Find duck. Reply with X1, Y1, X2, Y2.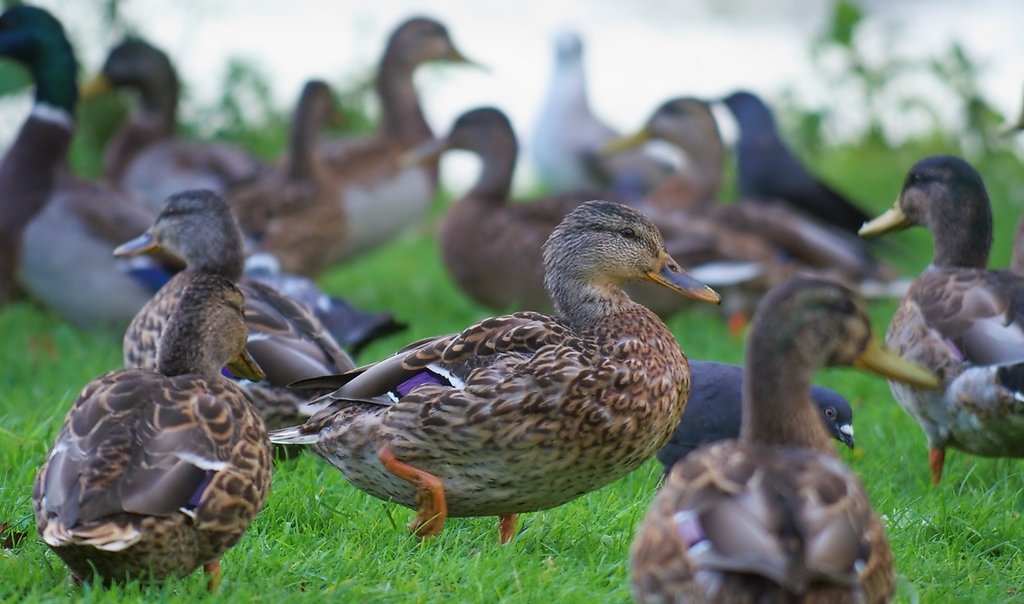
0, 0, 409, 365.
